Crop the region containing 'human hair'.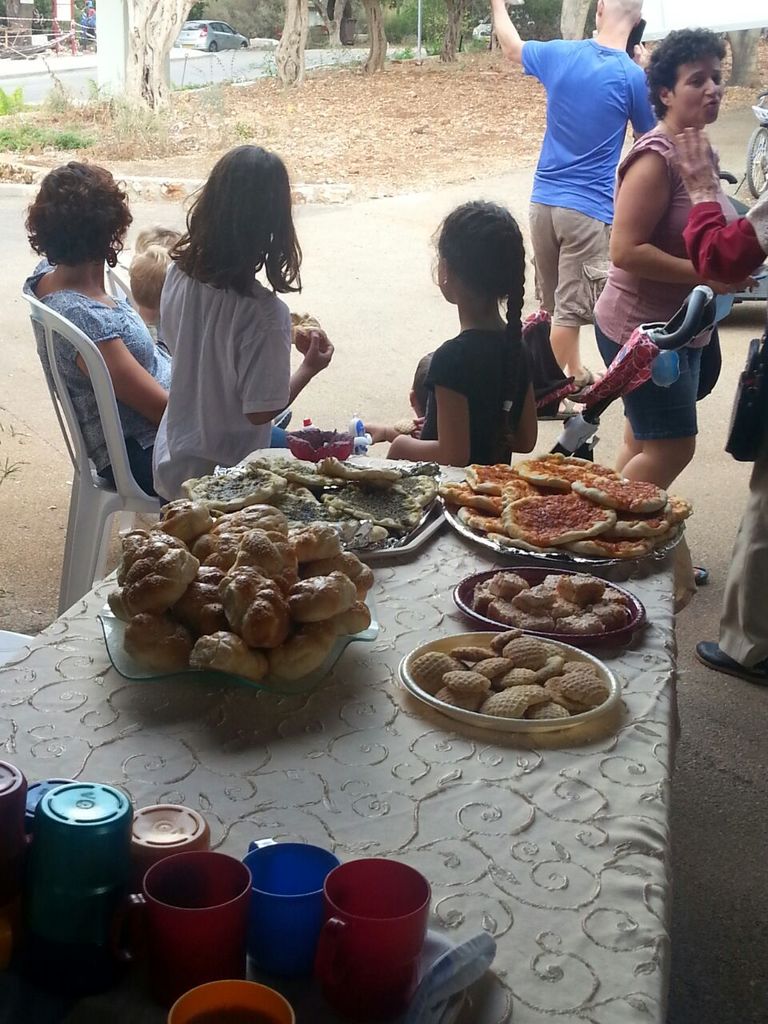
Crop region: <region>172, 136, 307, 298</region>.
